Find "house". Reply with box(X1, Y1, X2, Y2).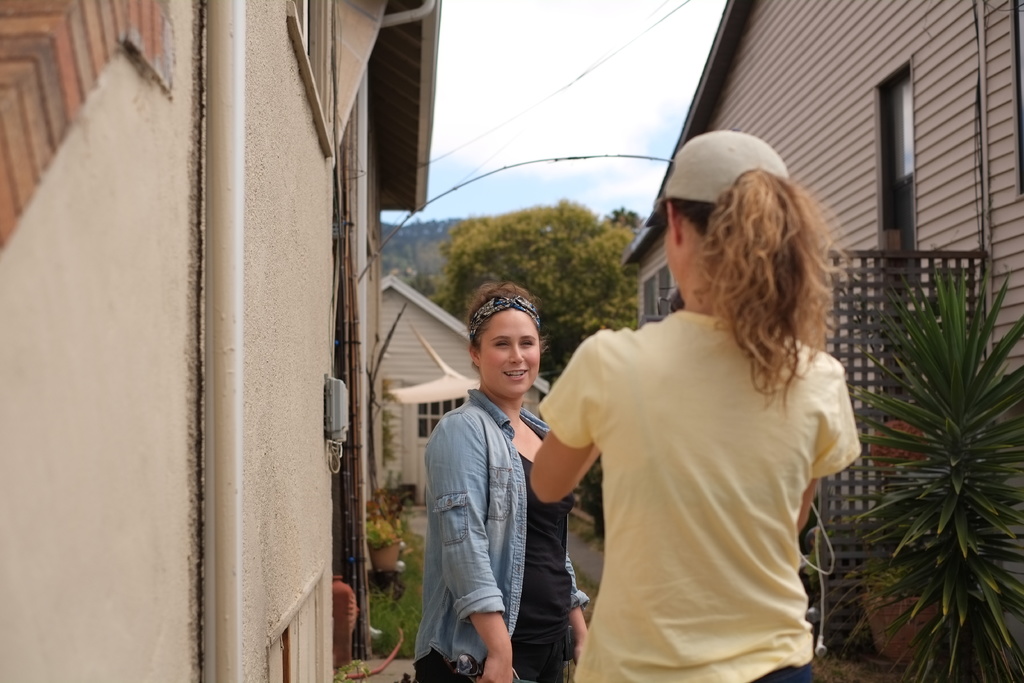
box(624, 0, 1023, 682).
